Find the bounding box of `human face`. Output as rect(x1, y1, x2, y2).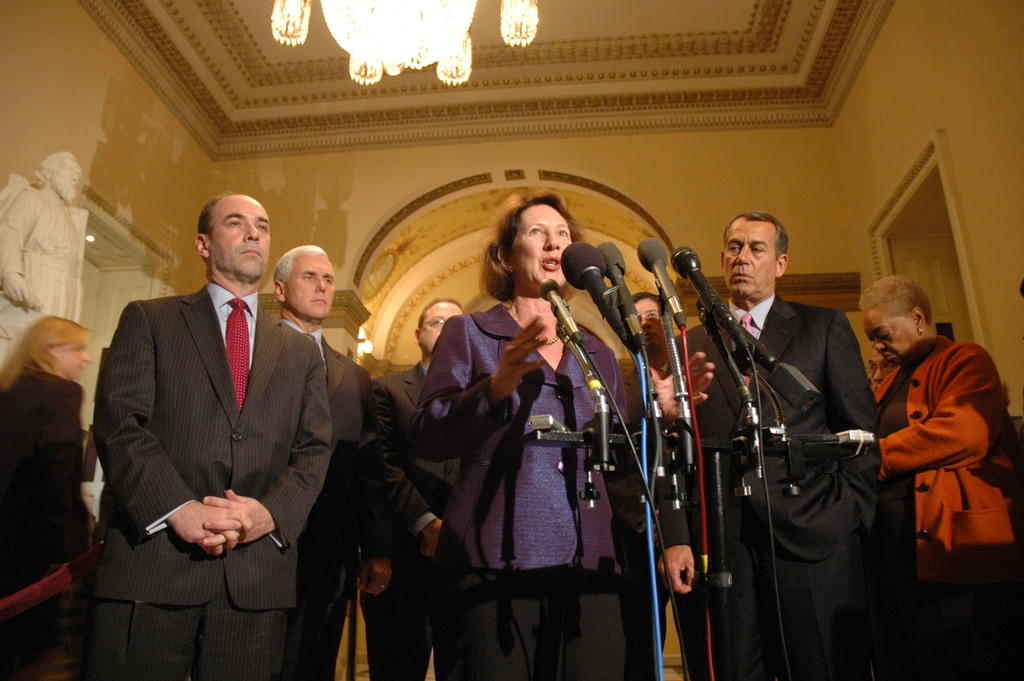
rect(56, 347, 91, 381).
